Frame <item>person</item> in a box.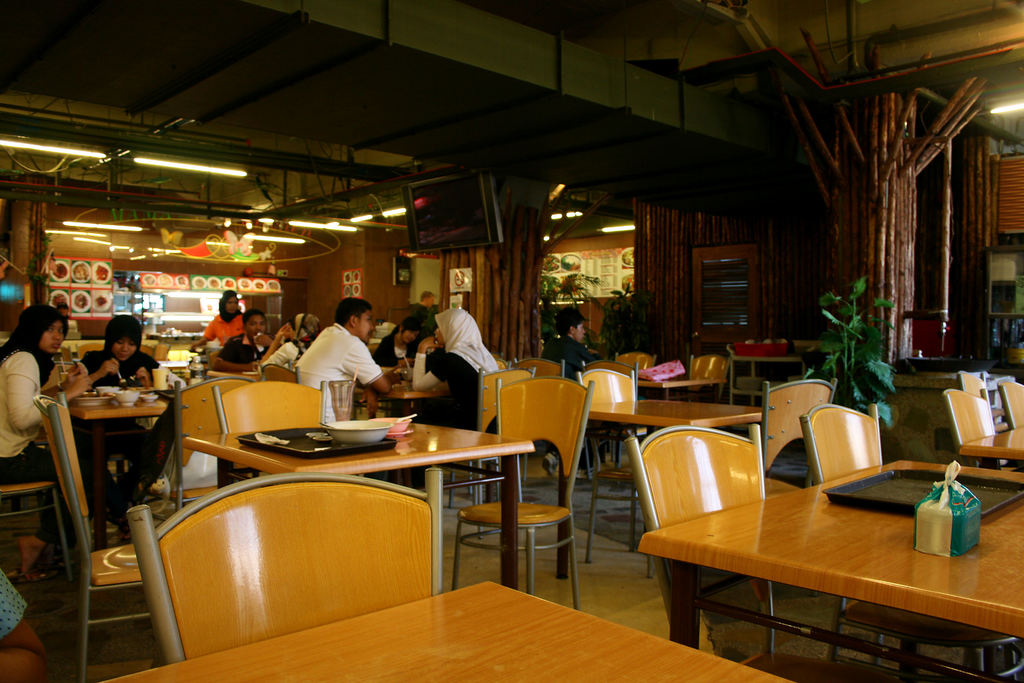
locate(0, 302, 92, 486).
